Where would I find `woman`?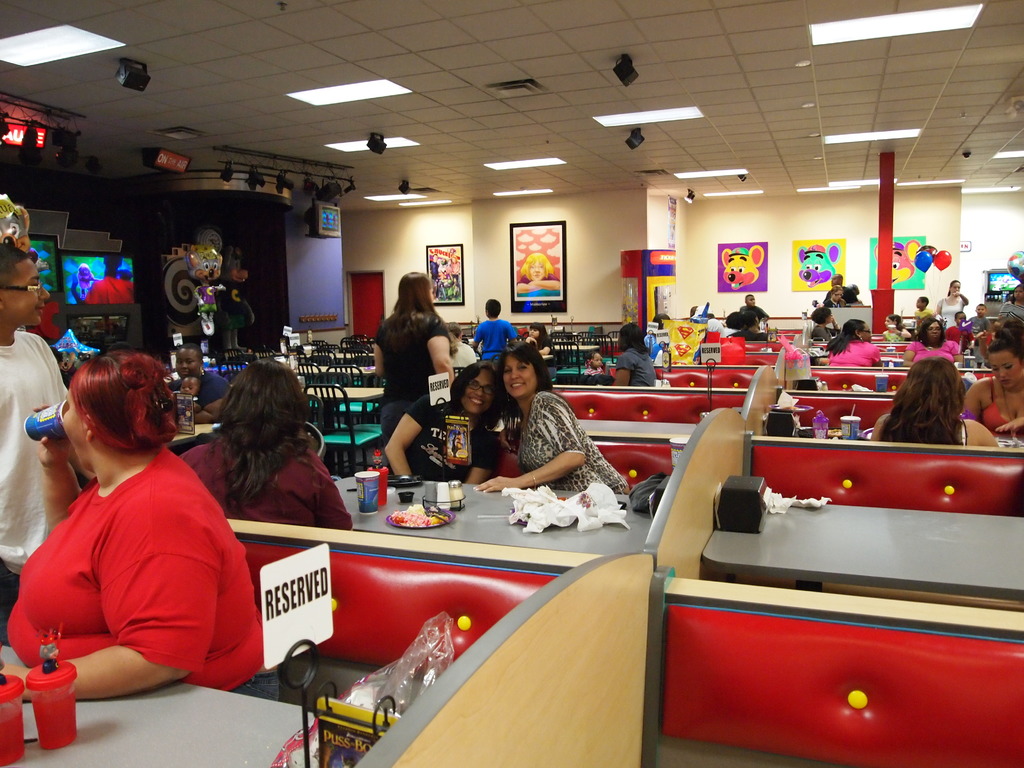
At 879 312 911 344.
